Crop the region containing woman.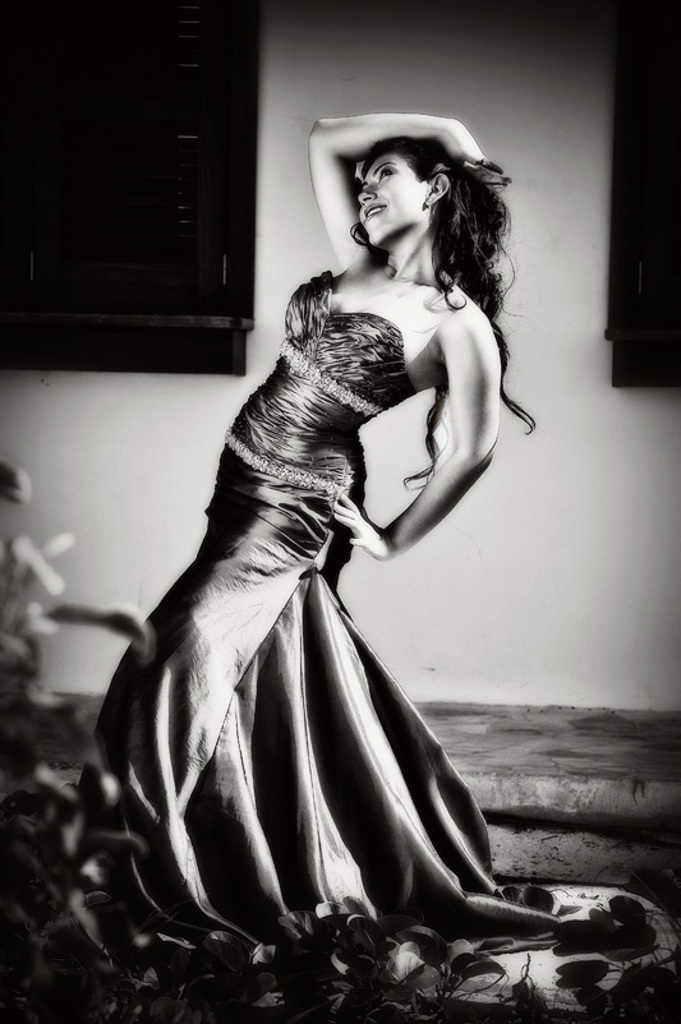
Crop region: [x1=115, y1=50, x2=580, y2=997].
